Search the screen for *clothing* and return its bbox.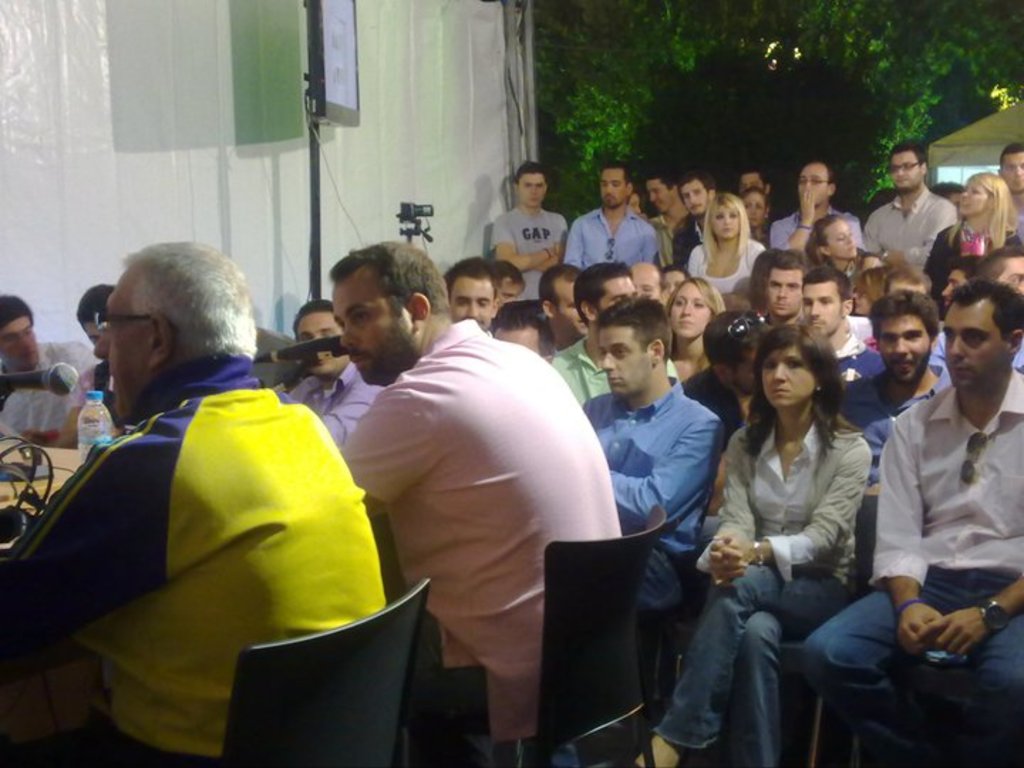
Found: [x1=583, y1=373, x2=707, y2=686].
